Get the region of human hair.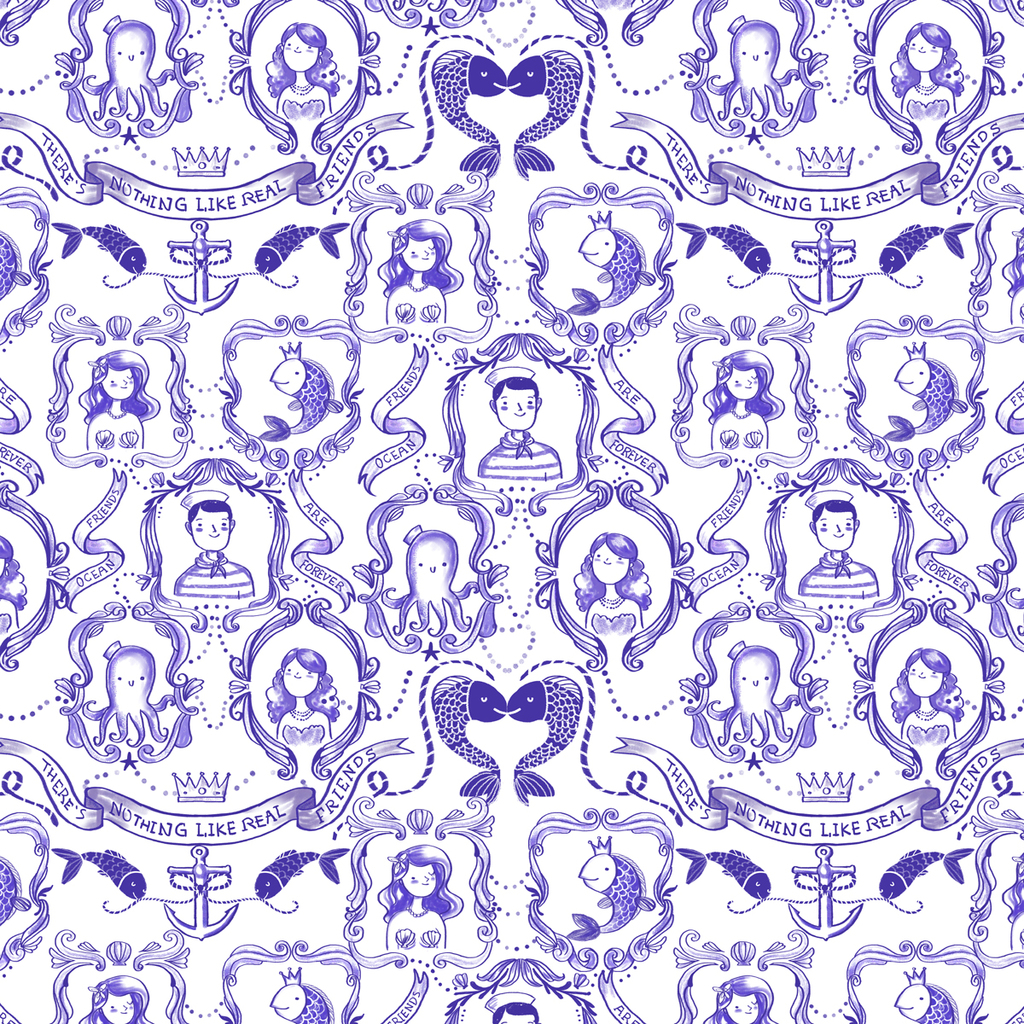
[left=812, top=497, right=853, bottom=518].
